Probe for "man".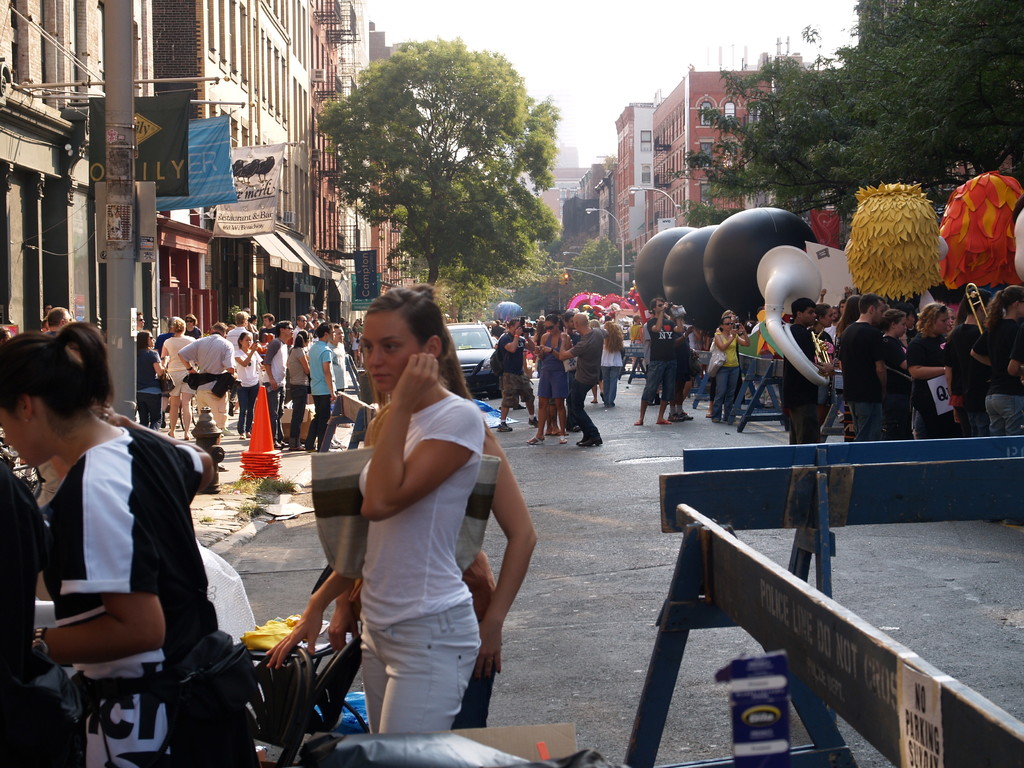
Probe result: [left=326, top=322, right=346, bottom=449].
